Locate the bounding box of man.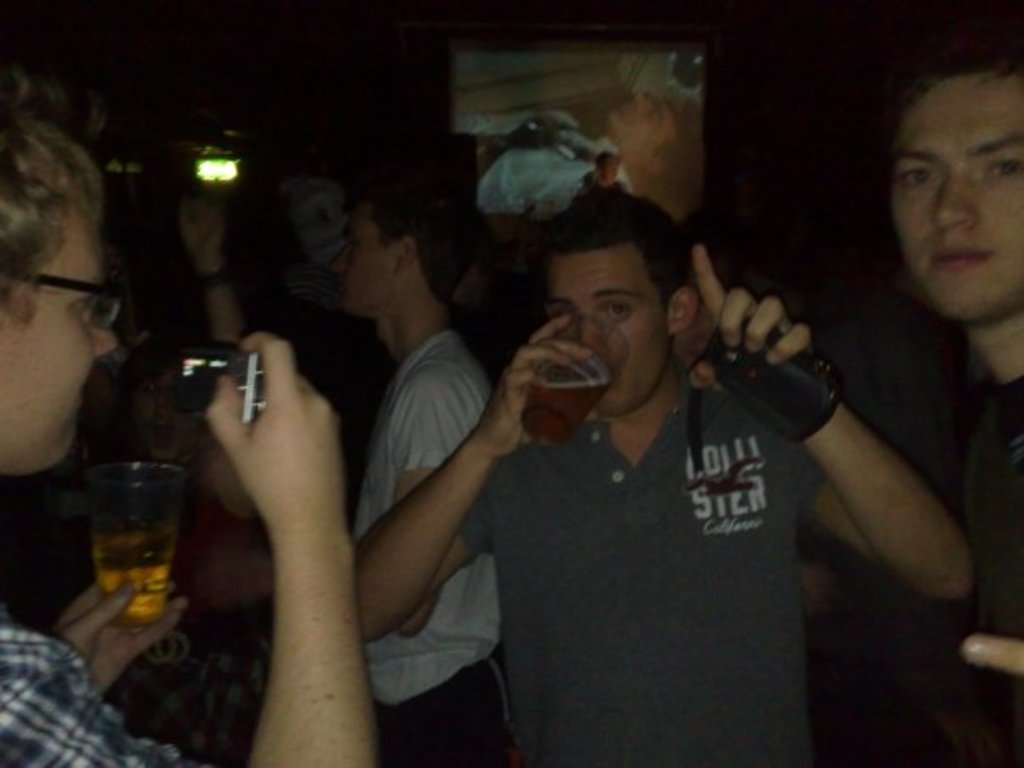
Bounding box: <region>0, 110, 349, 766</region>.
